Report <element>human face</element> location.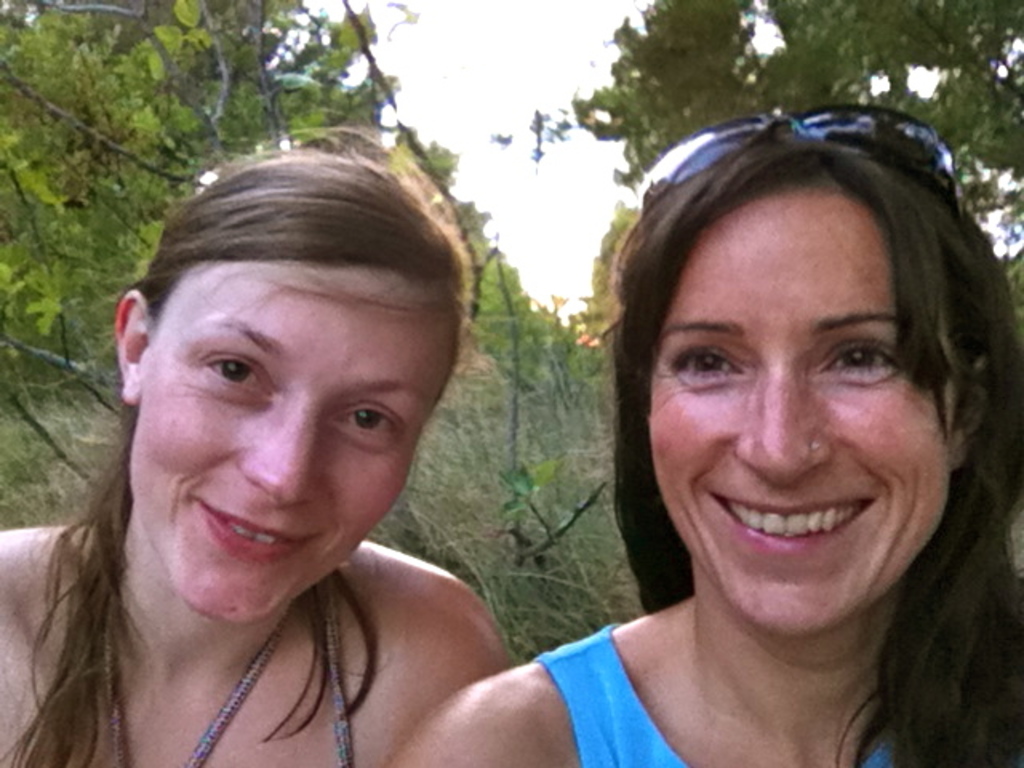
Report: Rect(126, 259, 453, 618).
